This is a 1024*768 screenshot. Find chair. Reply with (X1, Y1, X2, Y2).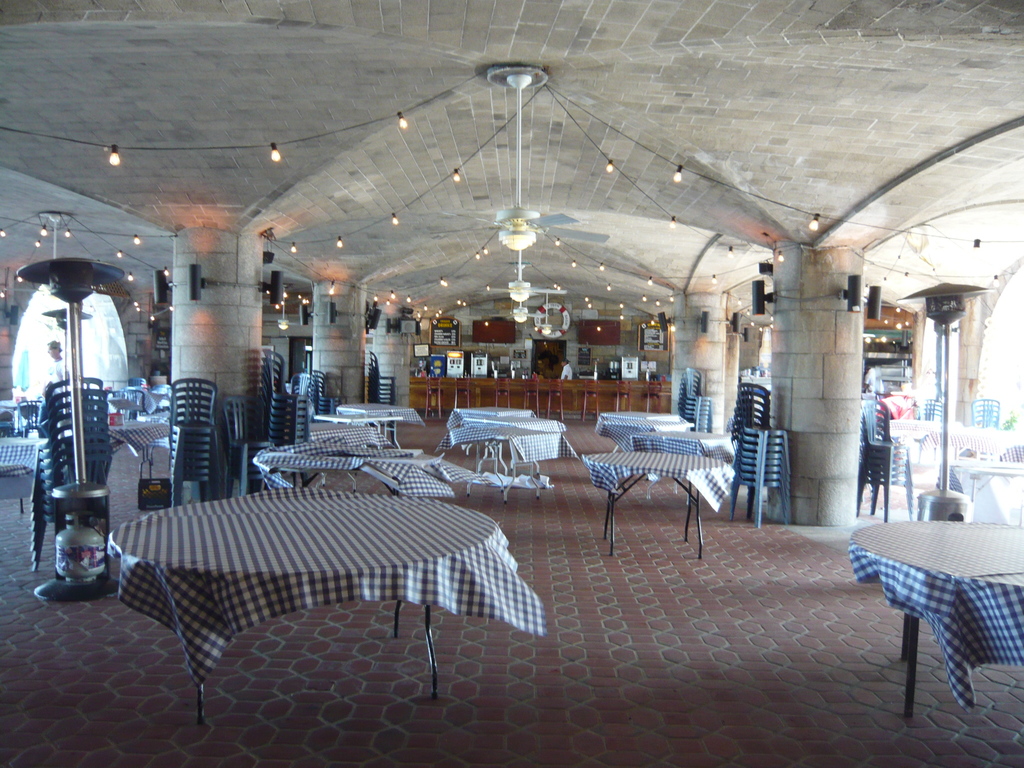
(421, 376, 437, 424).
